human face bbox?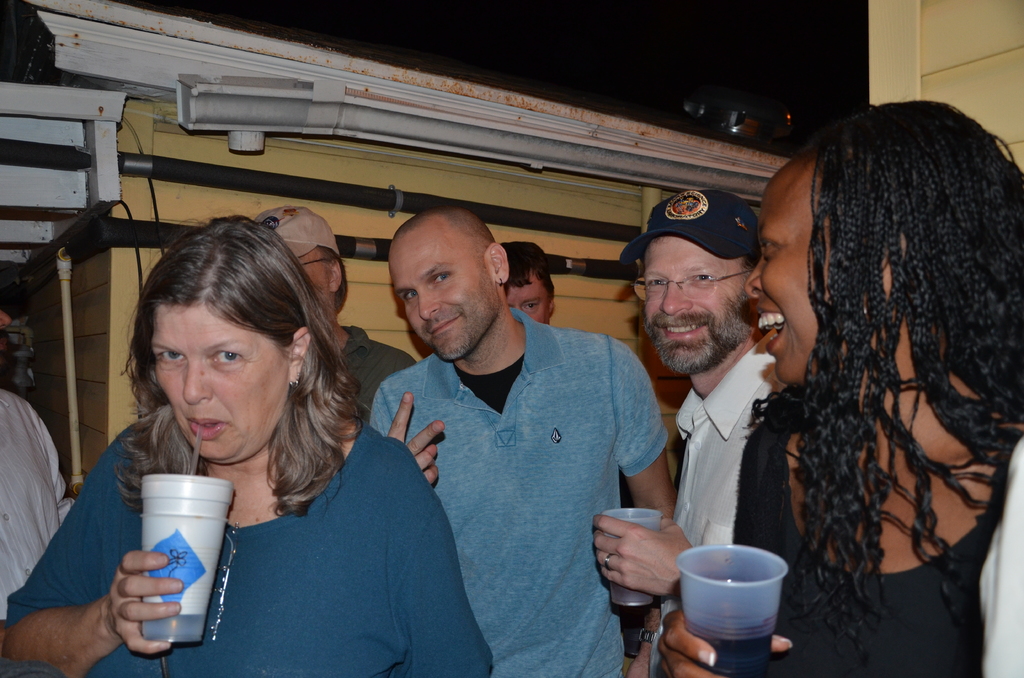
[x1=742, y1=143, x2=822, y2=383]
